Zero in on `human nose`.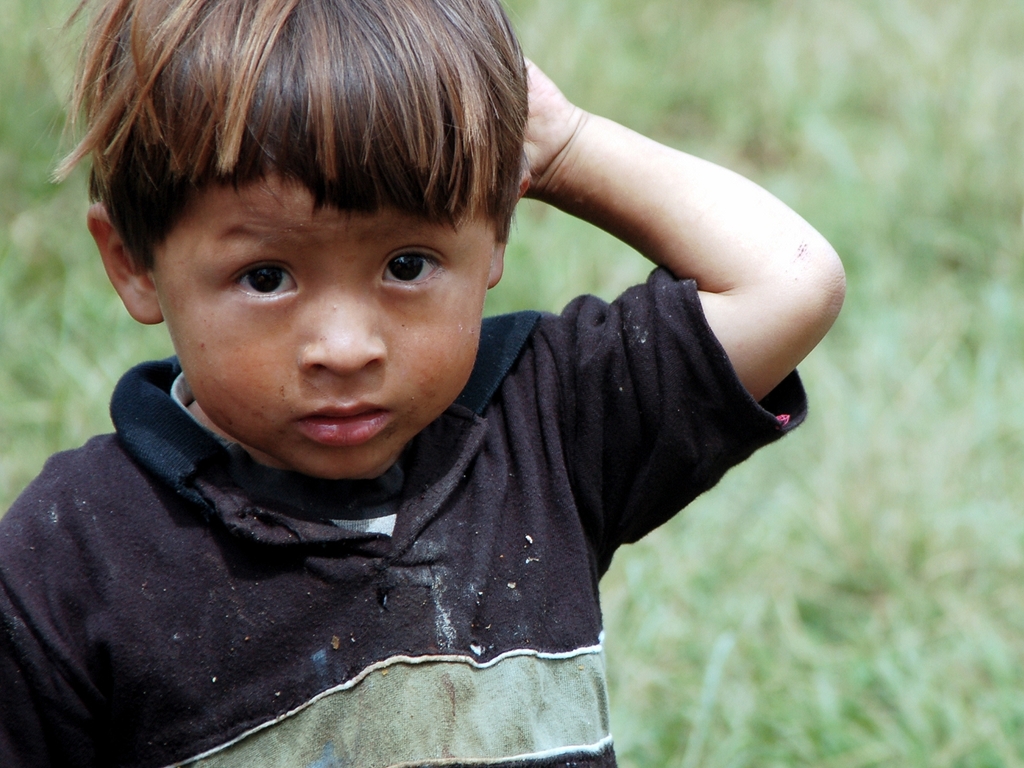
Zeroed in: 301, 275, 392, 381.
